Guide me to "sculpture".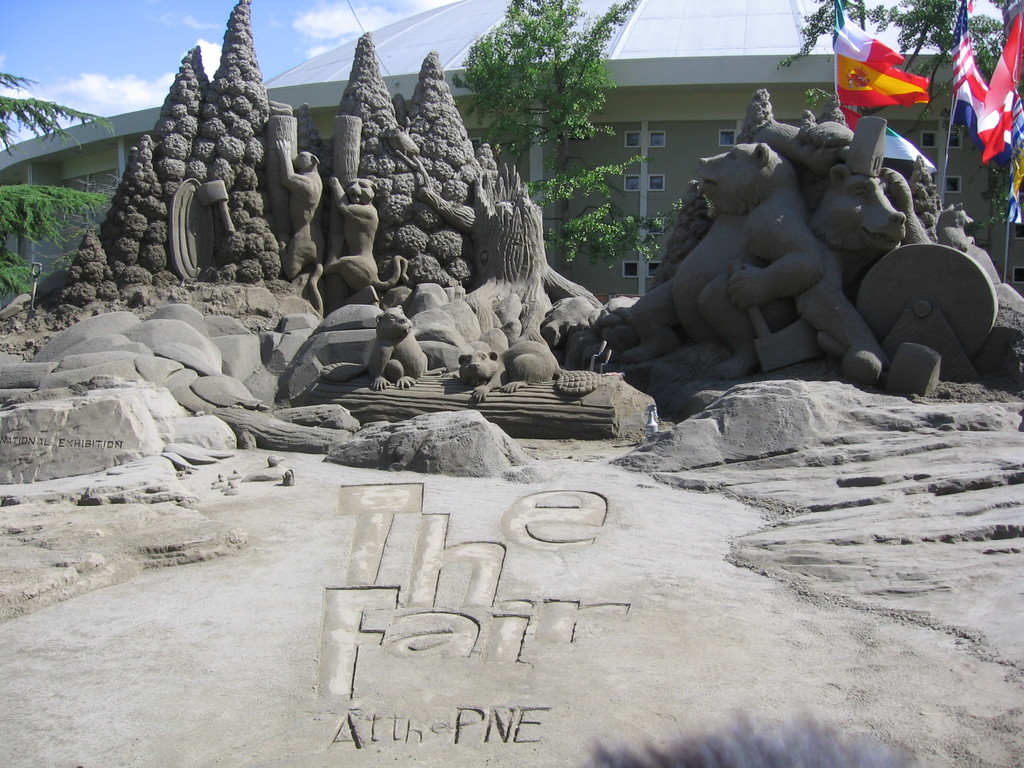
Guidance: pyautogui.locateOnScreen(555, 70, 1023, 413).
